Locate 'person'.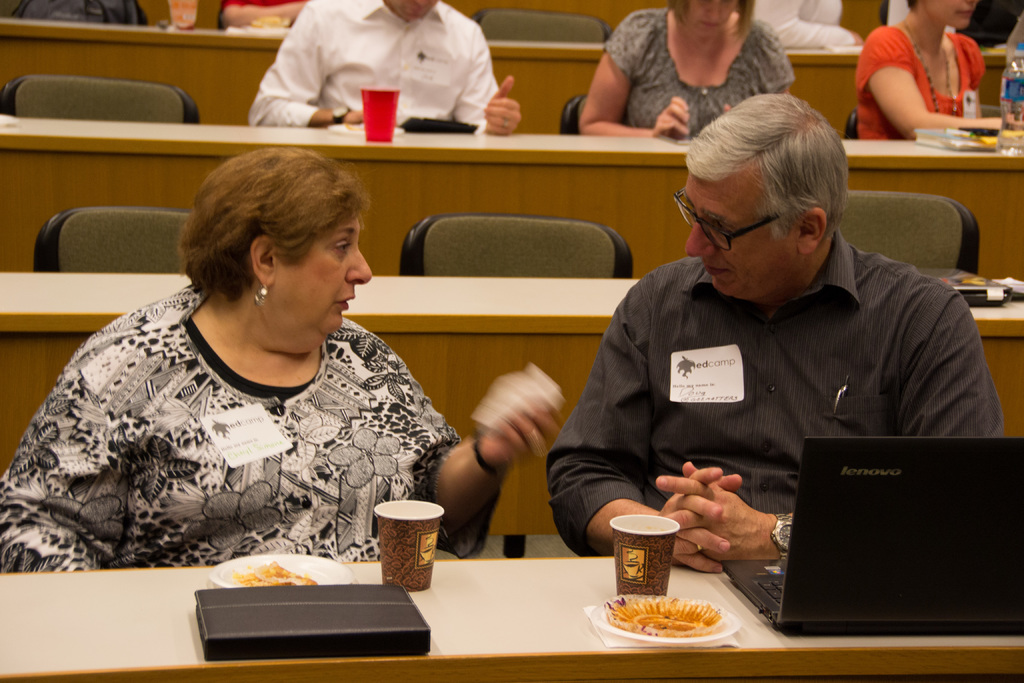
Bounding box: <region>220, 0, 307, 27</region>.
